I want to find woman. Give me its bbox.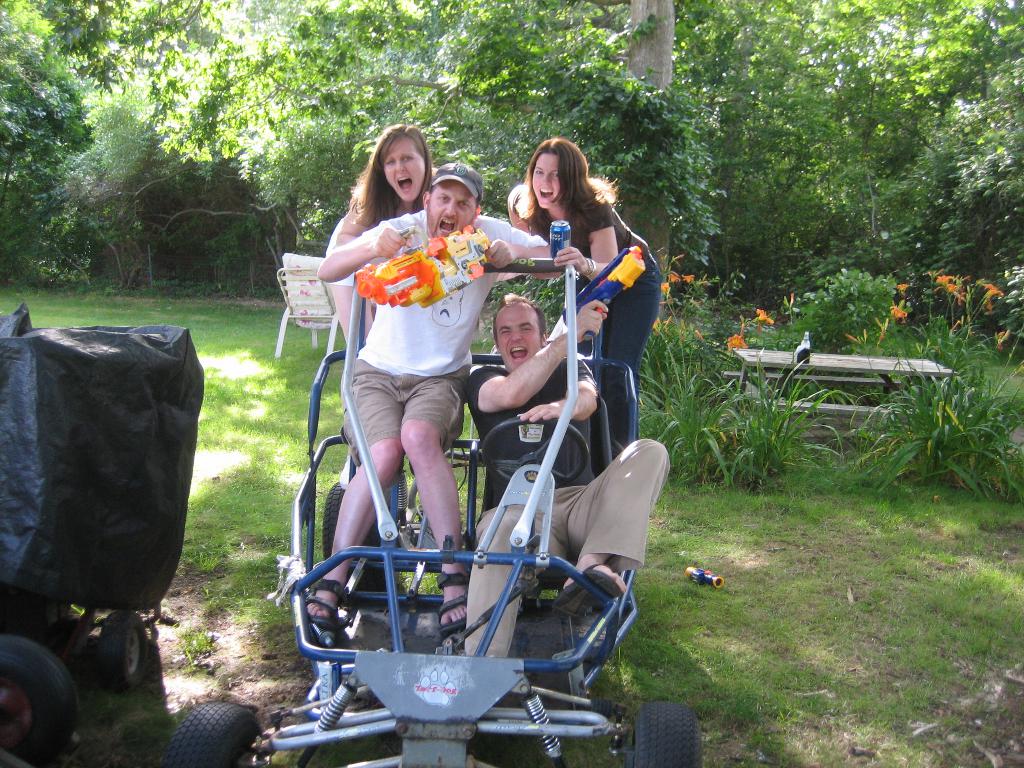
323:119:445:366.
